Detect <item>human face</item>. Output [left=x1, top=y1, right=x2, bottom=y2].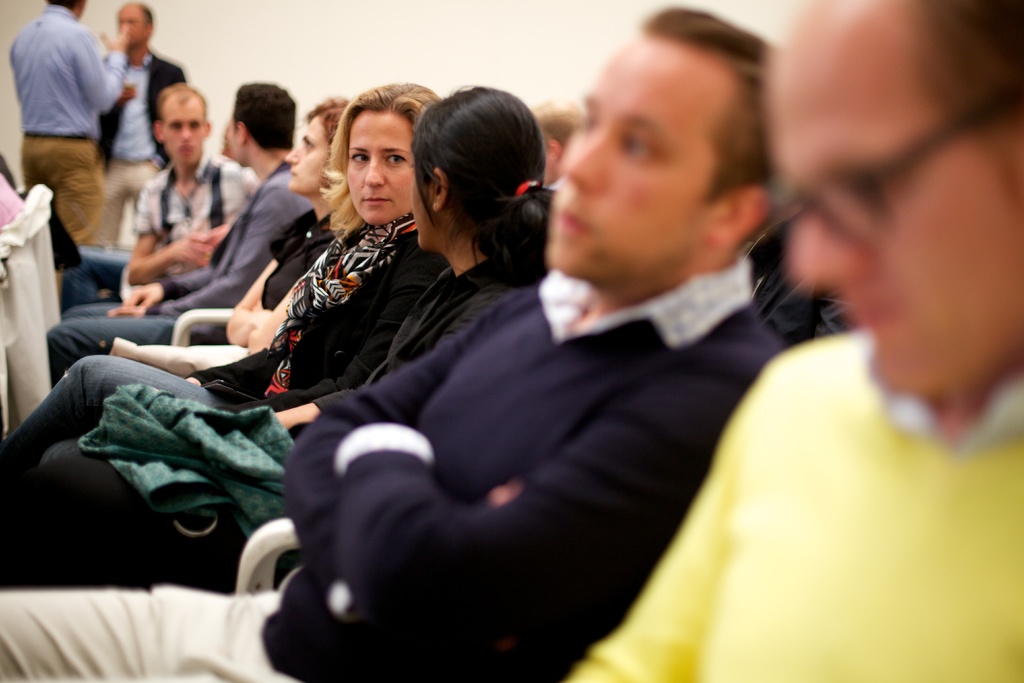
[left=285, top=117, right=330, bottom=192].
